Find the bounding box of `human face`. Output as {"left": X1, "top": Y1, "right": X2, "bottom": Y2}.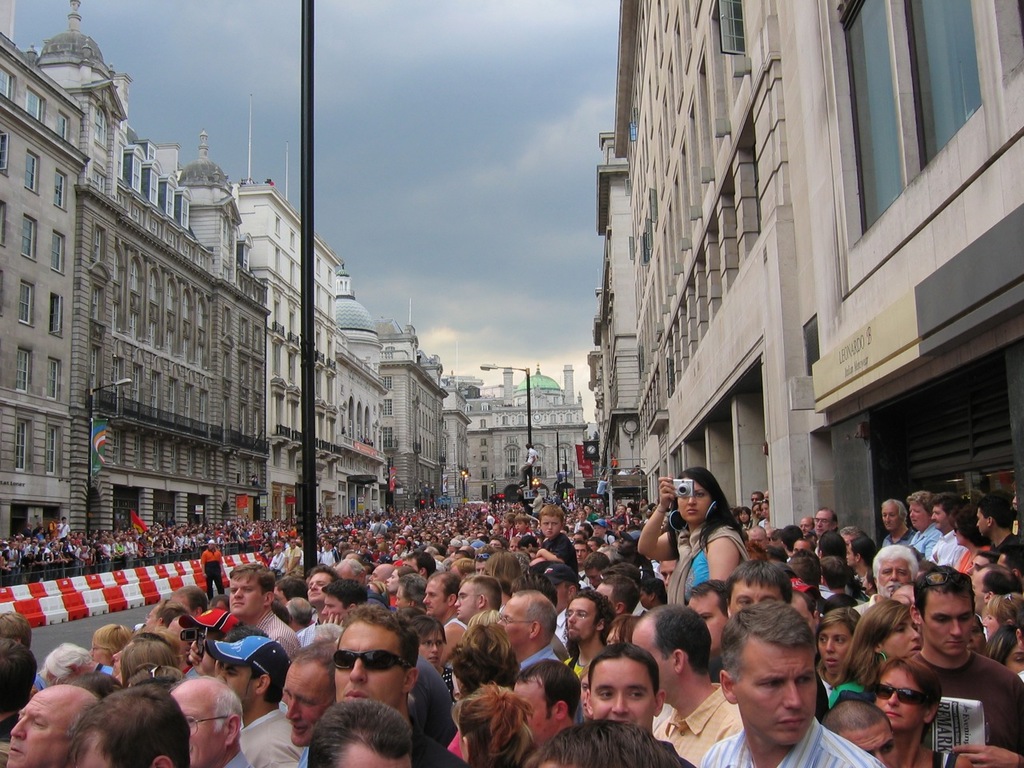
{"left": 498, "top": 597, "right": 528, "bottom": 649}.
